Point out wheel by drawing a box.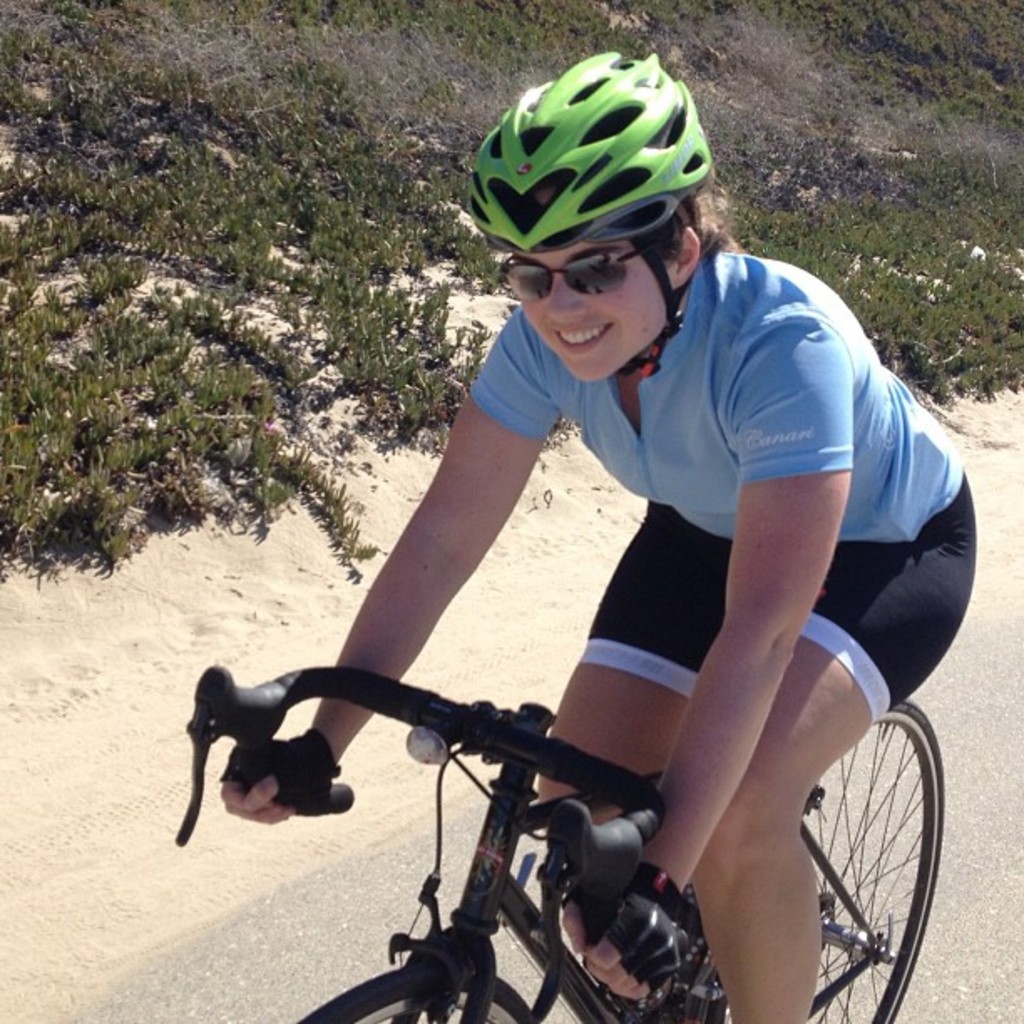
{"left": 751, "top": 706, "right": 954, "bottom": 987}.
